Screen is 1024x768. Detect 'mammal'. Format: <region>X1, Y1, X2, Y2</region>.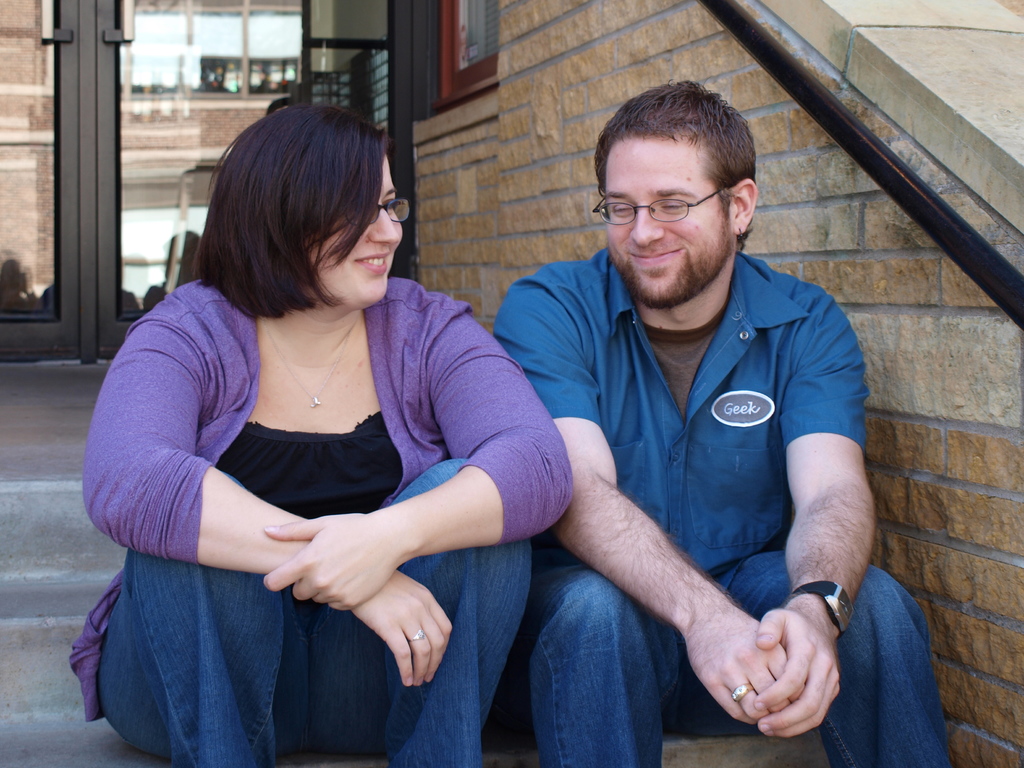
<region>79, 115, 620, 746</region>.
